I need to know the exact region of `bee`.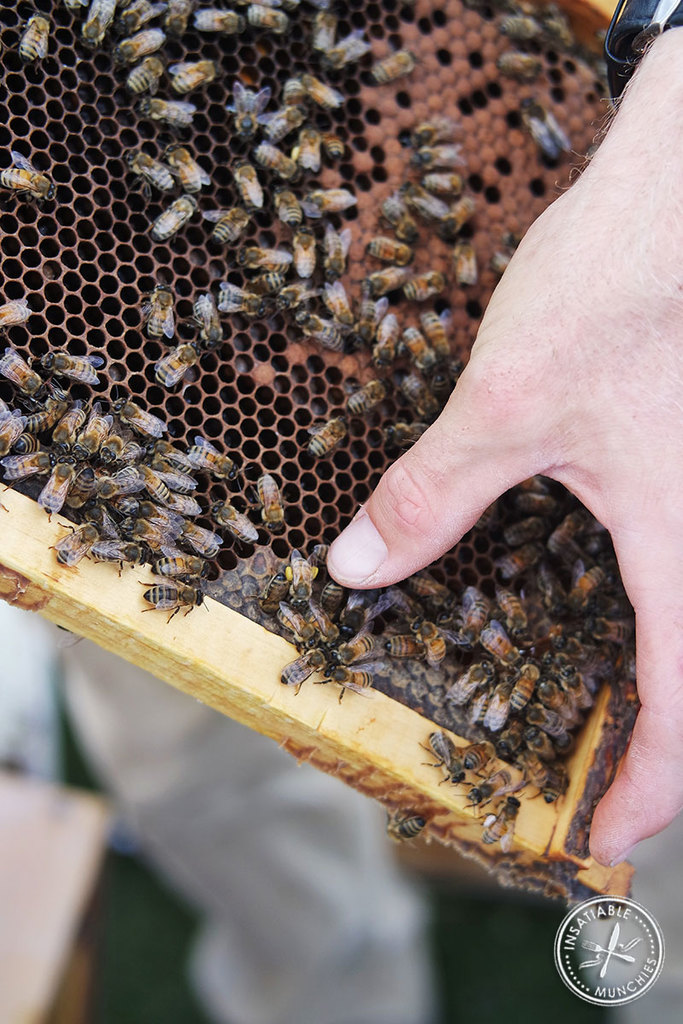
Region: 143 189 201 242.
